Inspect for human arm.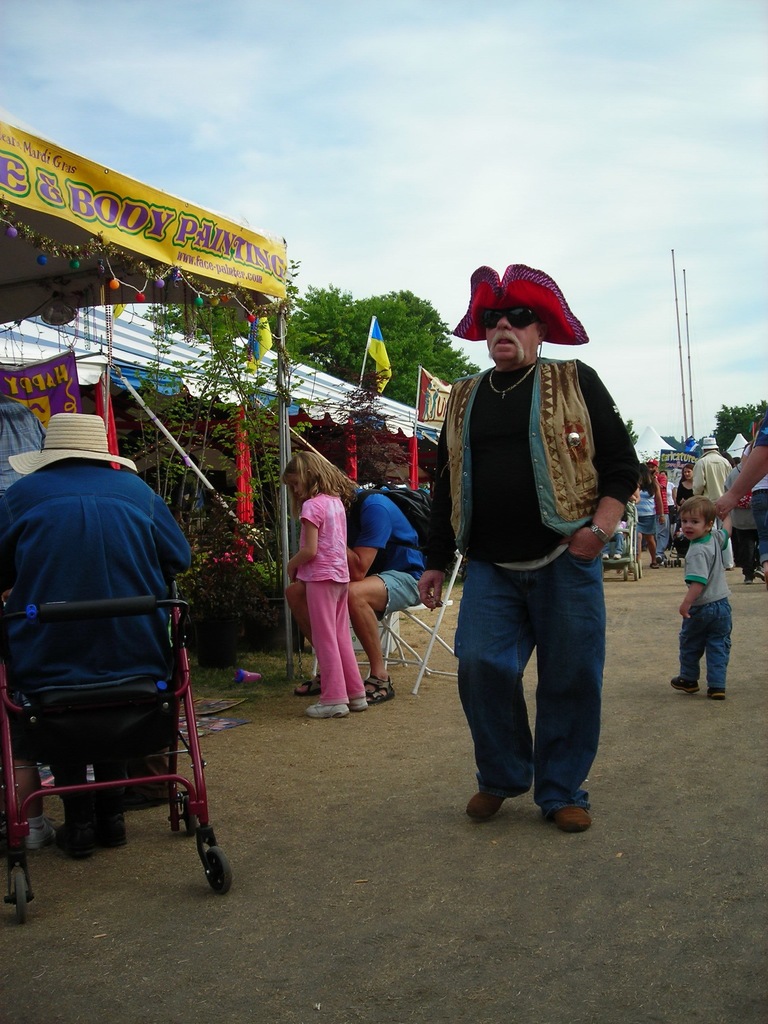
Inspection: (415,433,460,607).
